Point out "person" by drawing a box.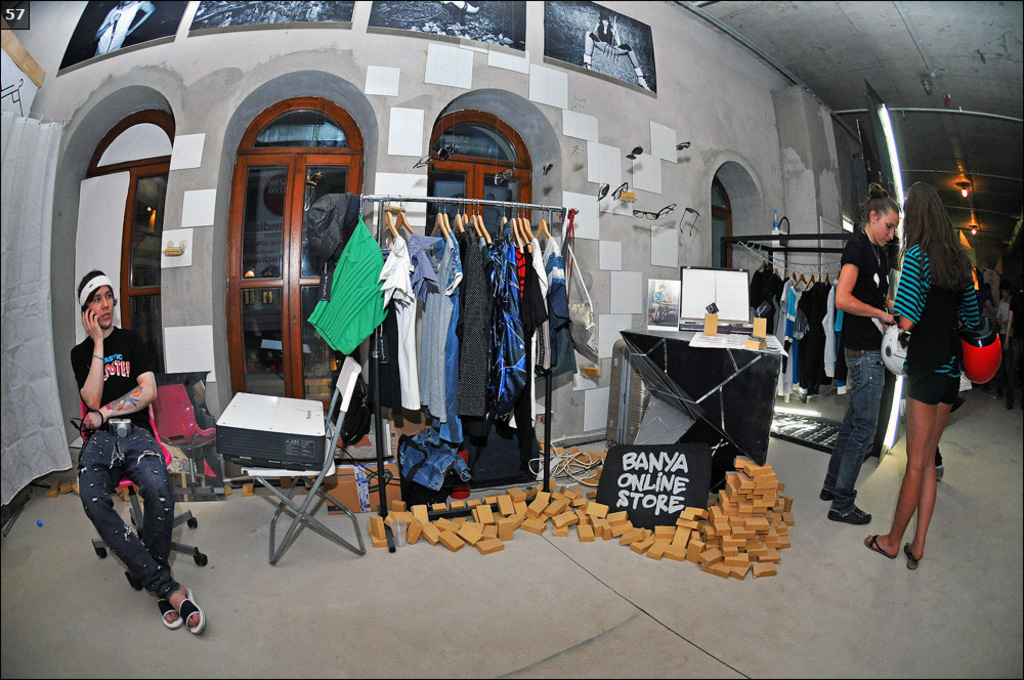
left=74, top=285, right=175, bottom=624.
